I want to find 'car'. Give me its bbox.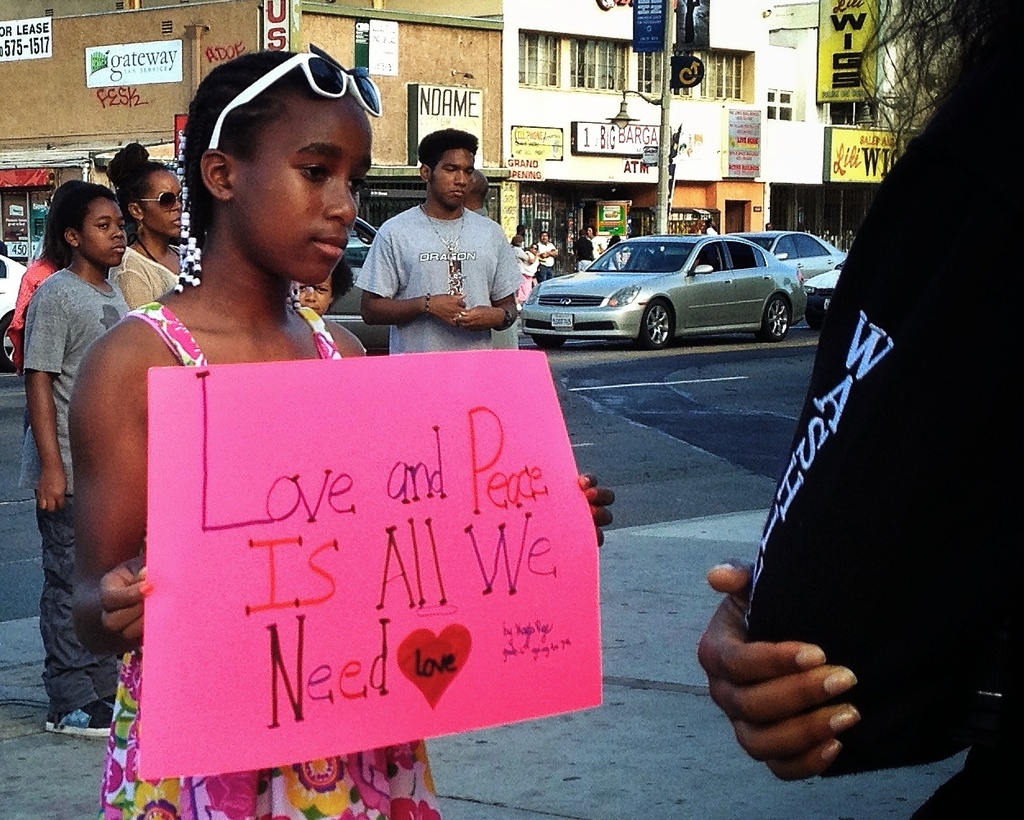
505:221:847:344.
